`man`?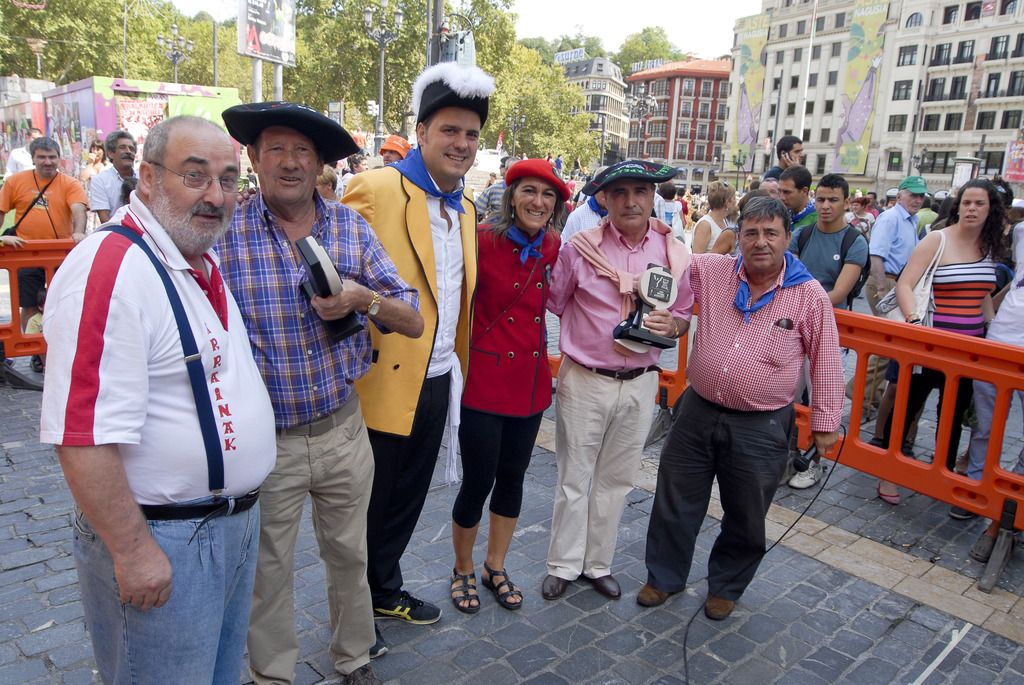
<bbox>779, 161, 819, 256</bbox>
